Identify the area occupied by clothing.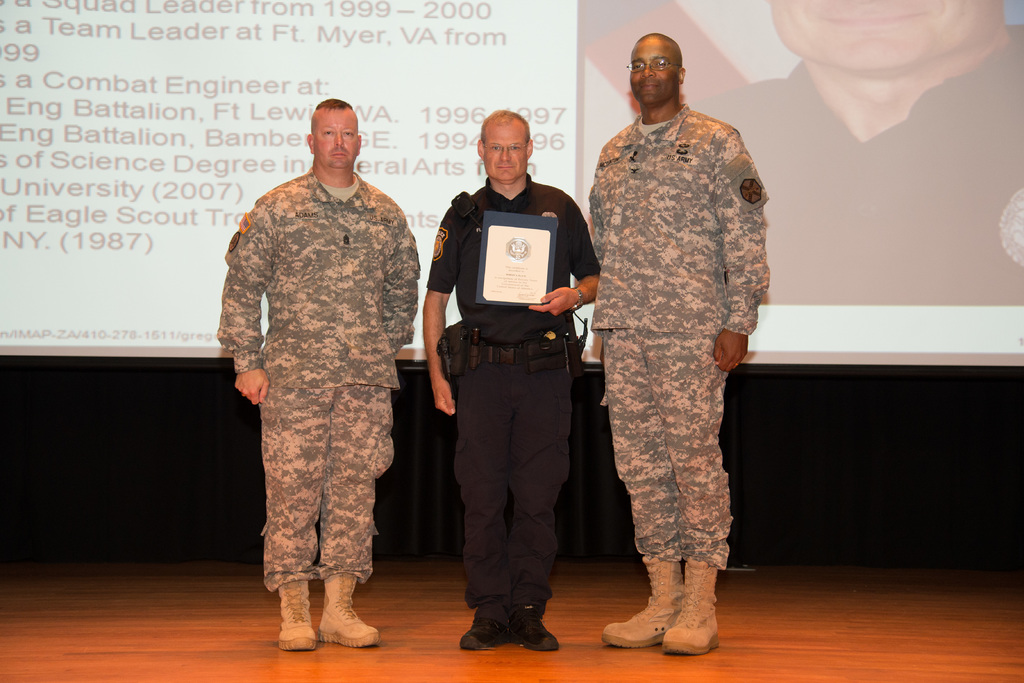
Area: [x1=695, y1=22, x2=1023, y2=305].
